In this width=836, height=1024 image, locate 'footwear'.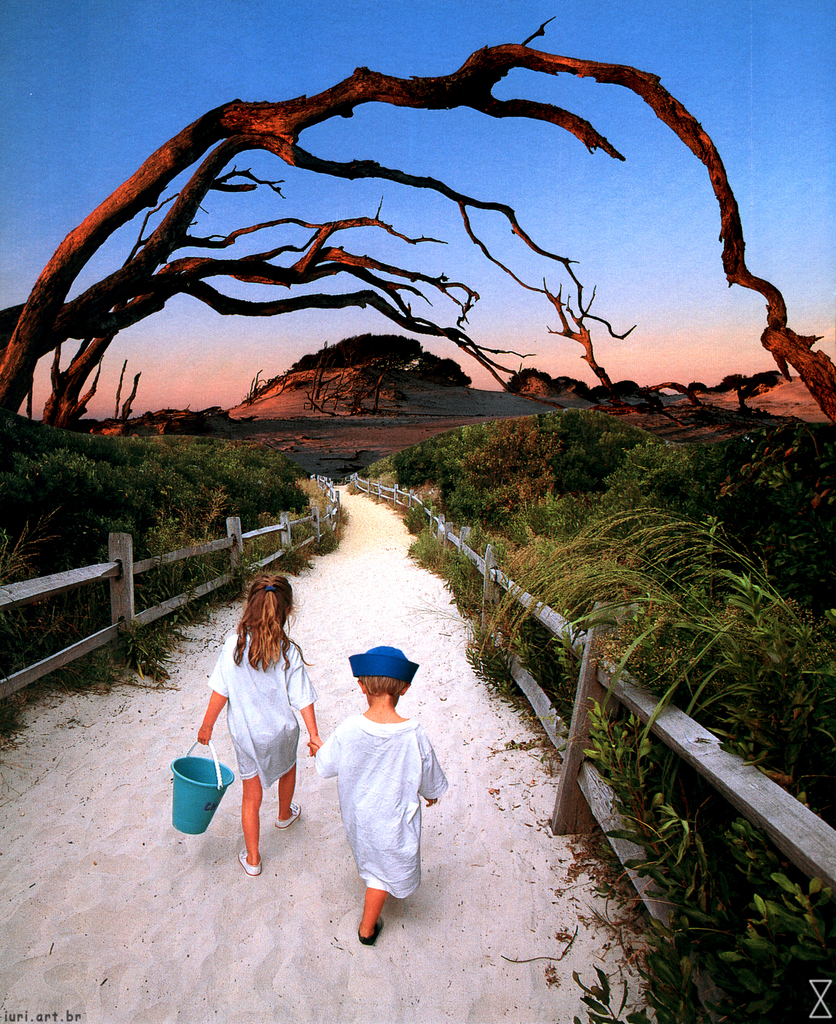
Bounding box: detection(275, 799, 299, 830).
